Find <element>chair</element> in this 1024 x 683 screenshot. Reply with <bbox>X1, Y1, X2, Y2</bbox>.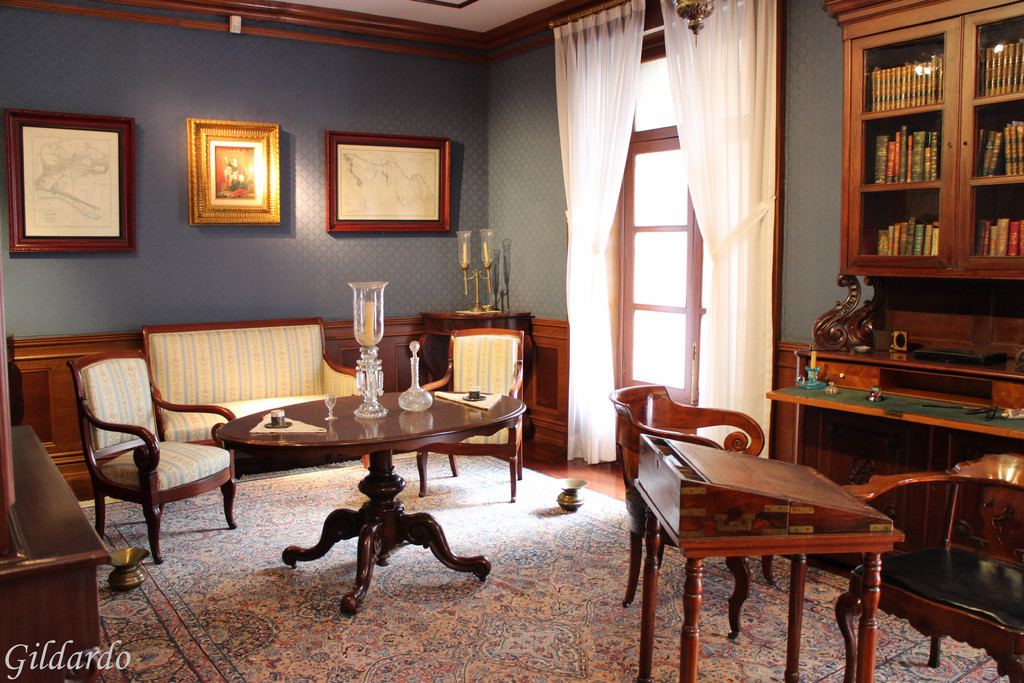
<bbox>413, 331, 525, 504</bbox>.
